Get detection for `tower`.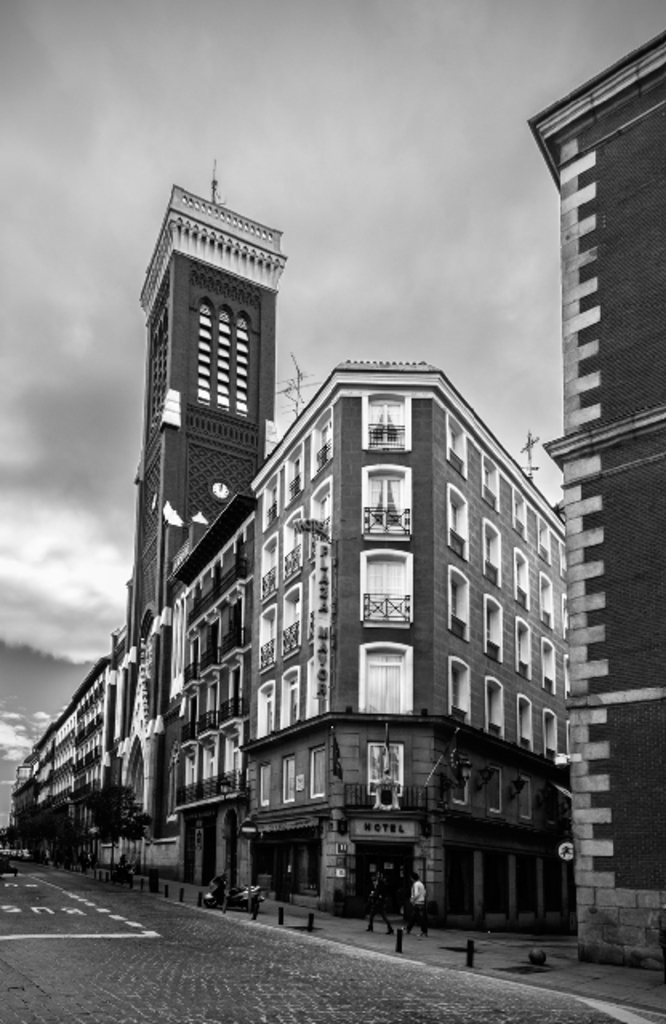
Detection: x1=527 y1=24 x2=664 y2=965.
